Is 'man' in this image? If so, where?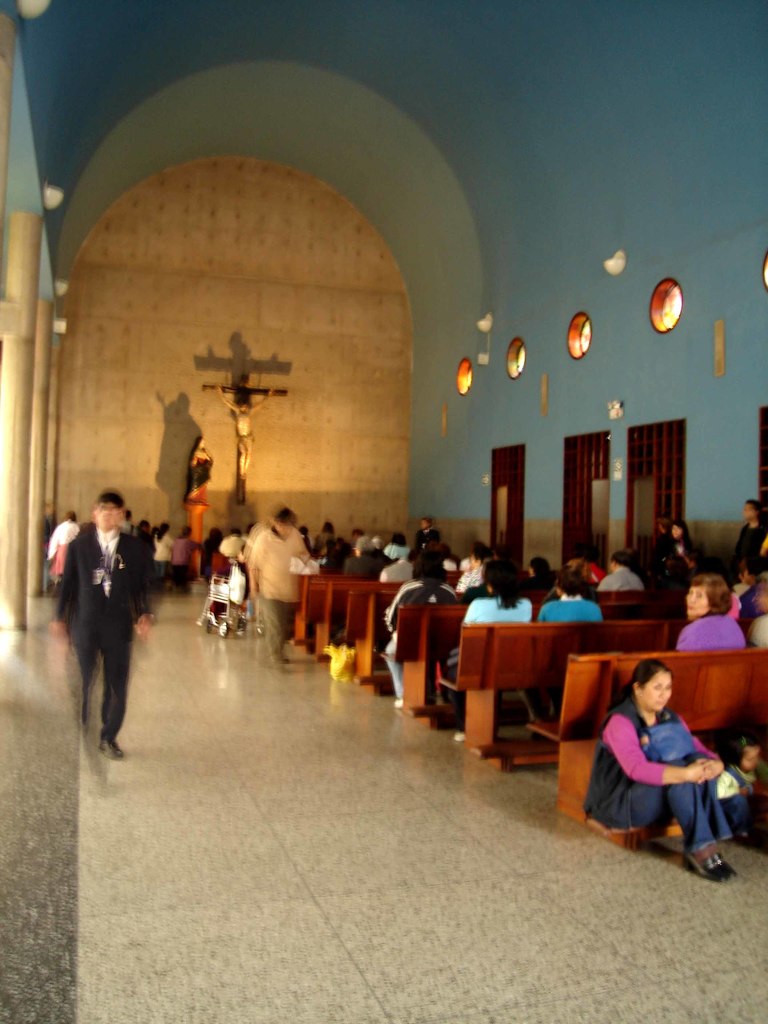
Yes, at [x1=457, y1=548, x2=494, y2=593].
